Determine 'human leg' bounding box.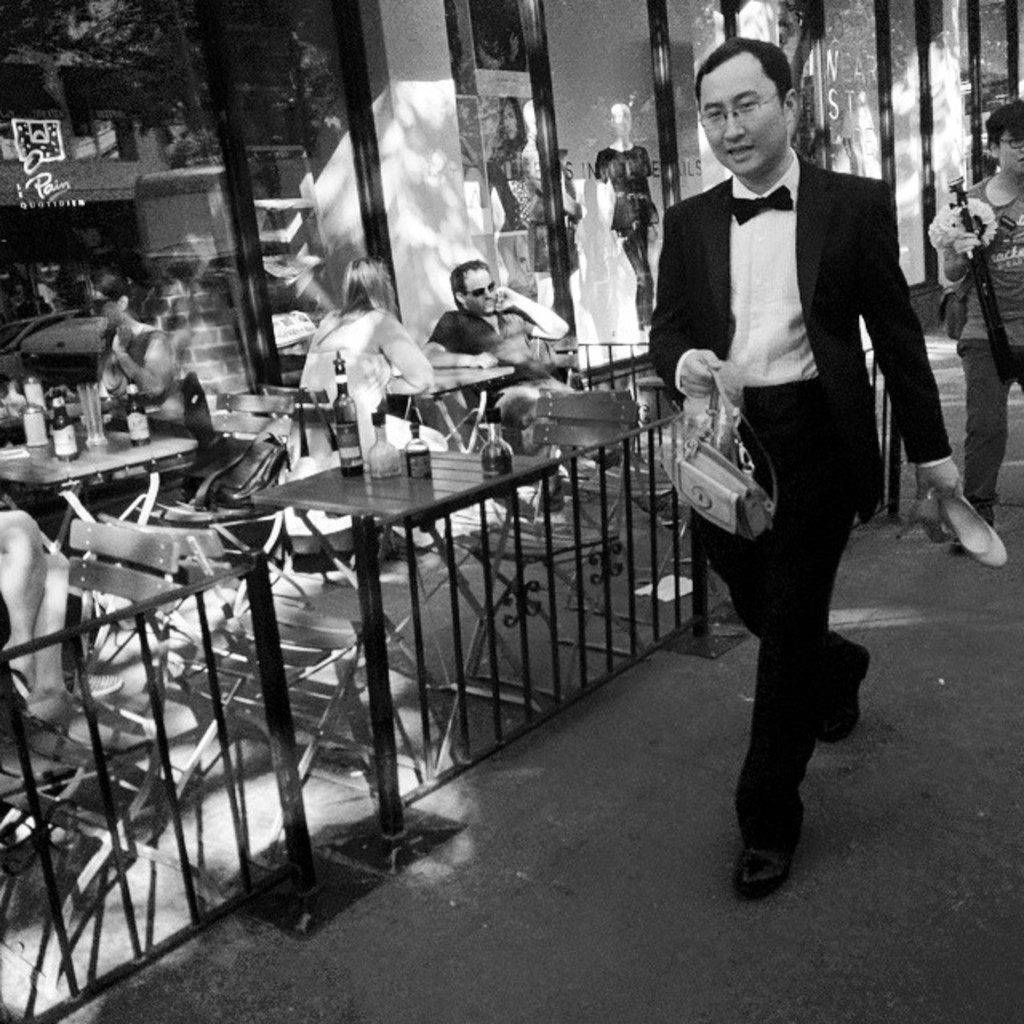
Determined: box(693, 398, 869, 904).
